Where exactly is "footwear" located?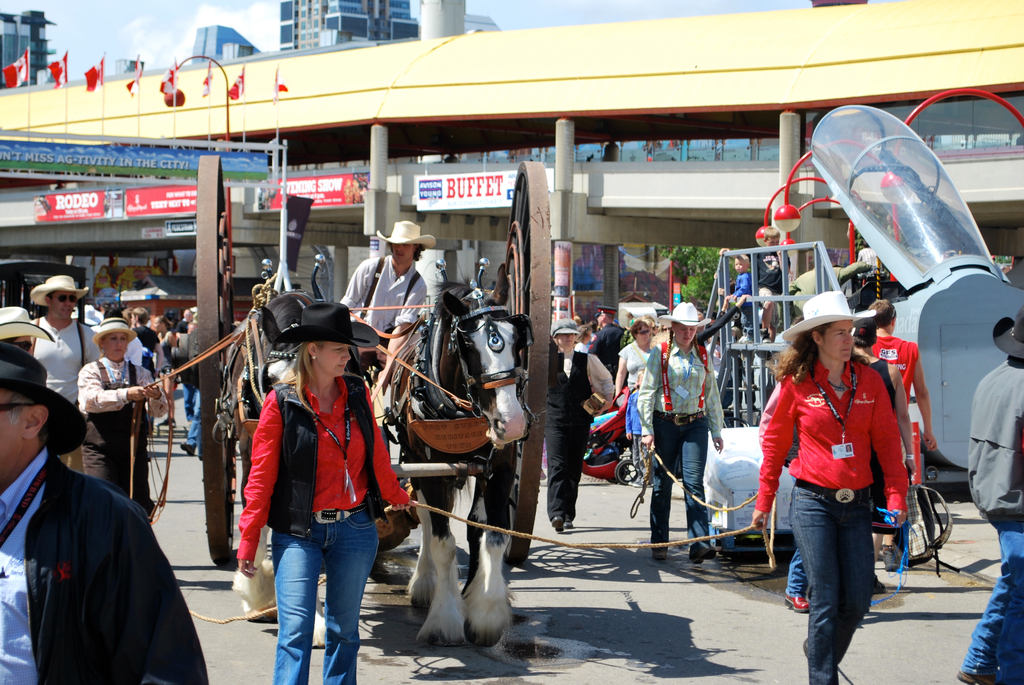
Its bounding box is bbox(881, 546, 899, 572).
